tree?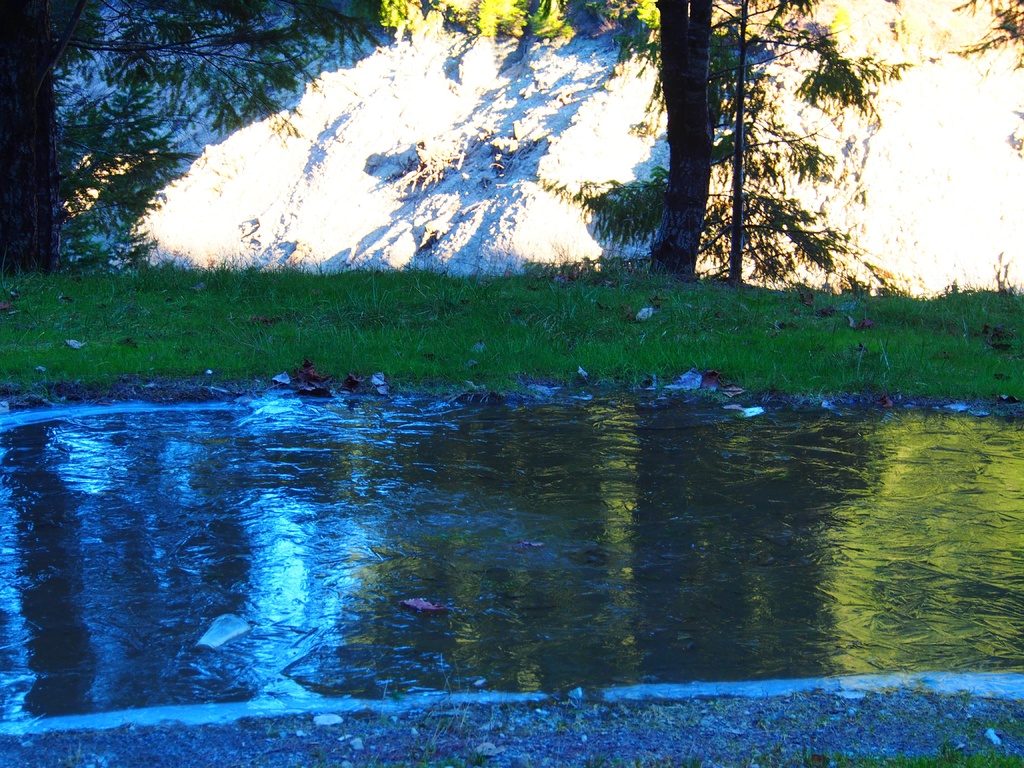
(0,0,376,278)
